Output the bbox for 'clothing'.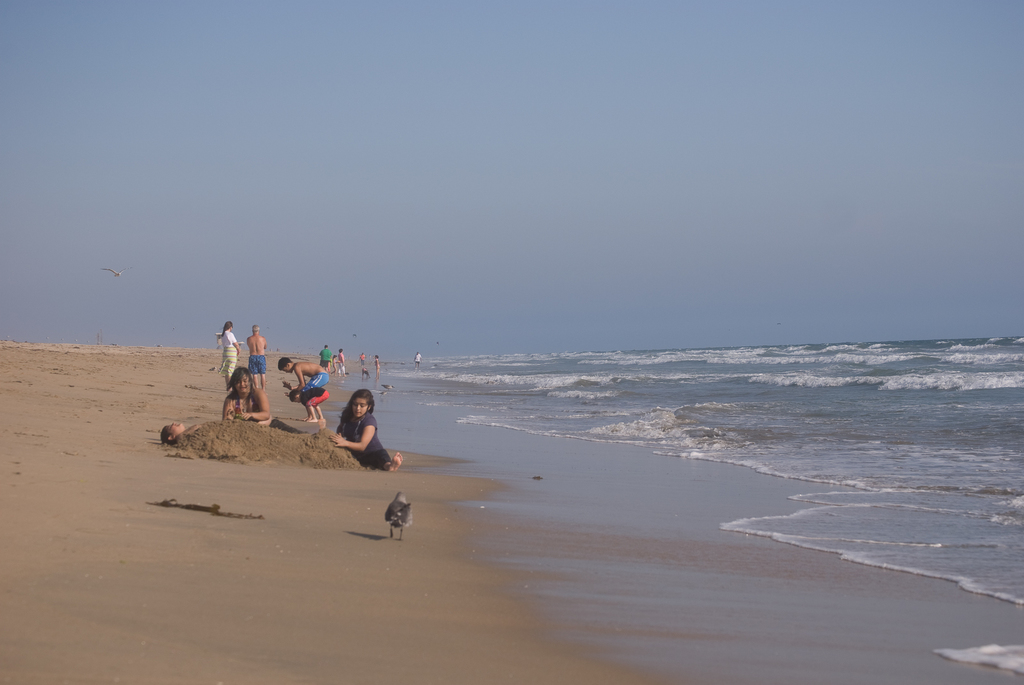
[left=216, top=329, right=237, bottom=383].
